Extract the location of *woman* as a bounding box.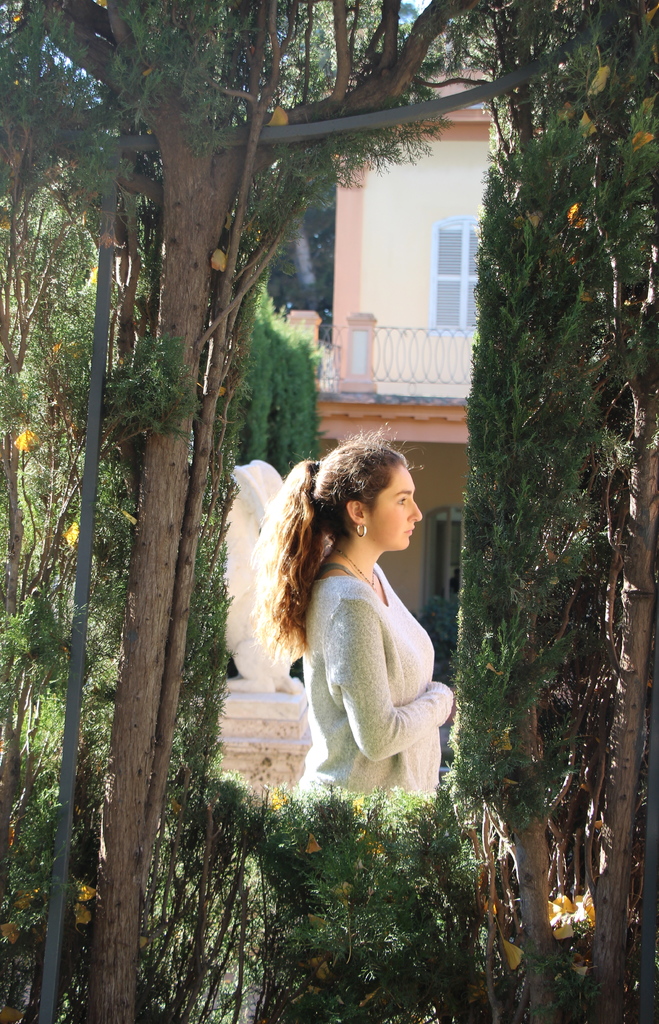
<box>258,420,464,828</box>.
